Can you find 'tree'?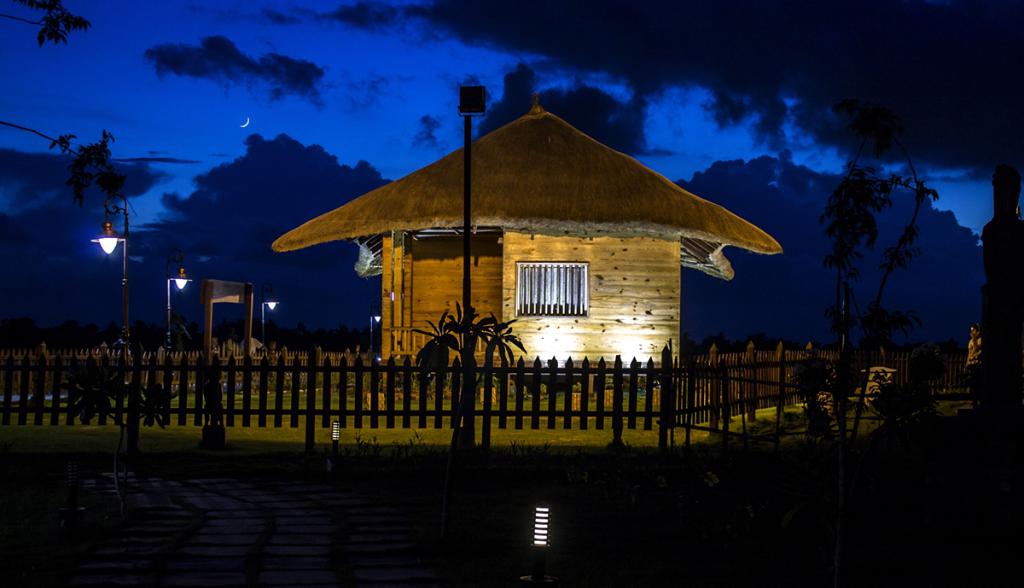
Yes, bounding box: 0:0:139:218.
